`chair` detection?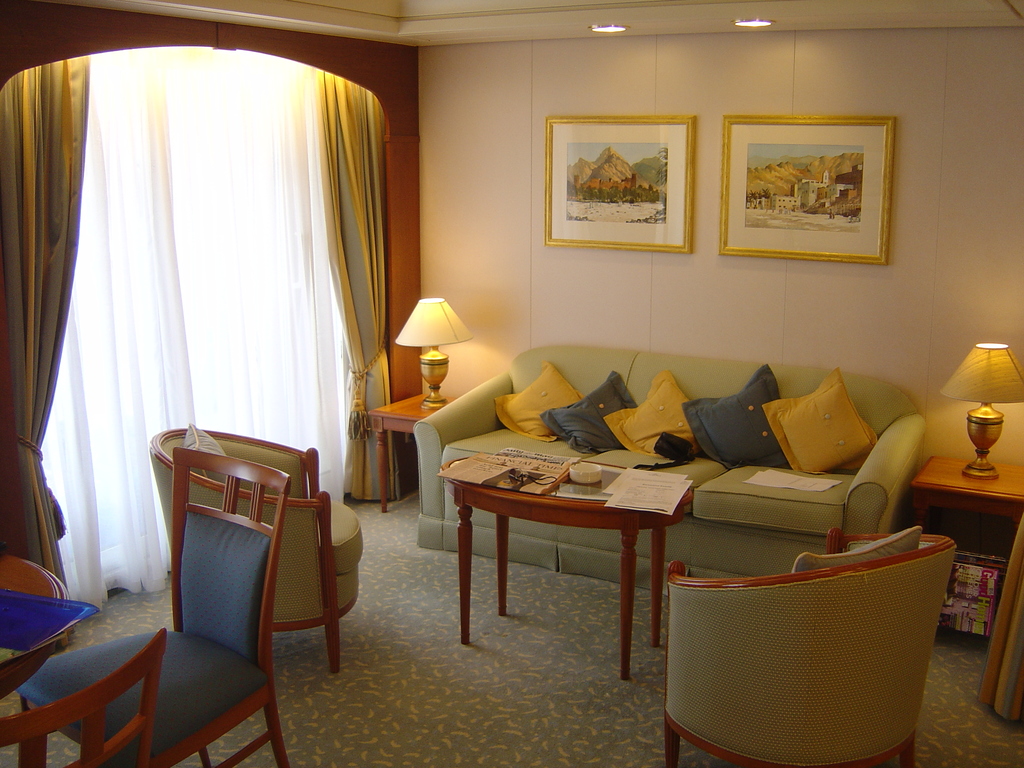
<region>0, 627, 170, 767</region>
